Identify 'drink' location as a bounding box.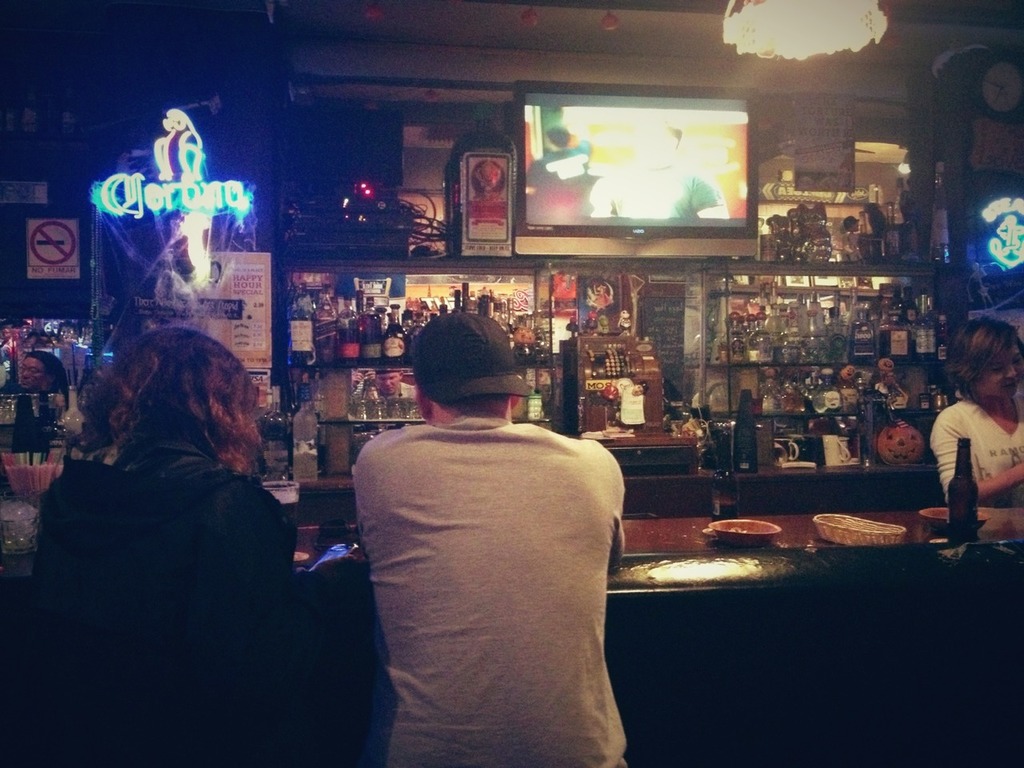
x1=776 y1=338 x2=800 y2=366.
